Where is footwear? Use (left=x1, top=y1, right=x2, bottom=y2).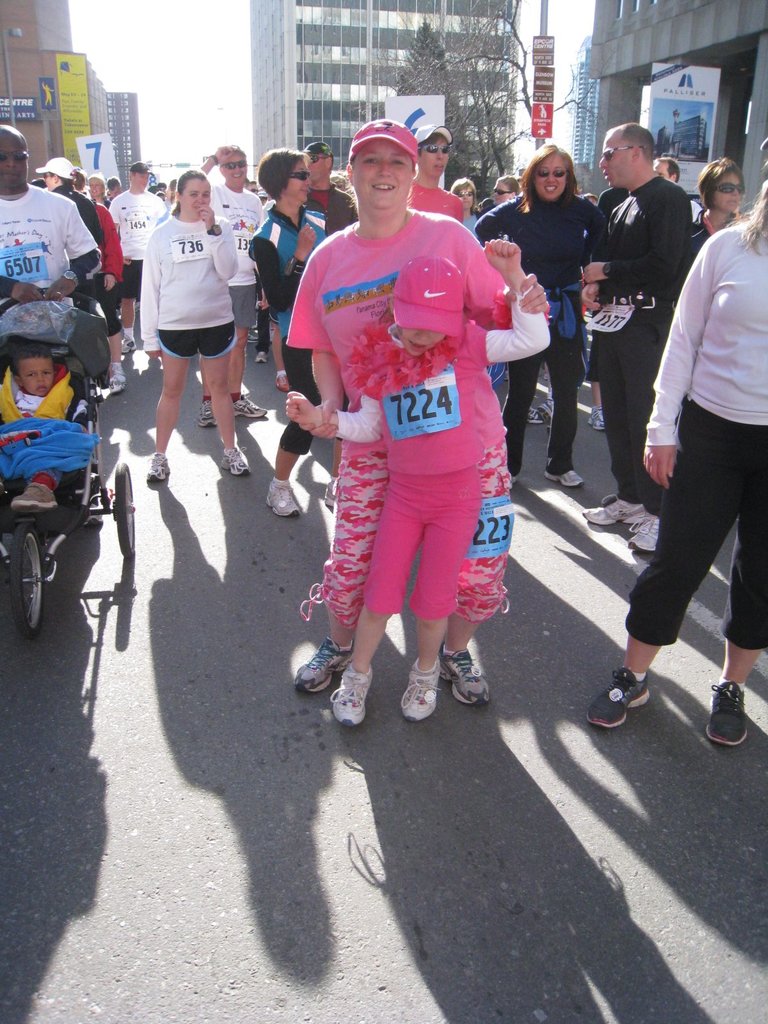
(left=147, top=453, right=170, bottom=485).
